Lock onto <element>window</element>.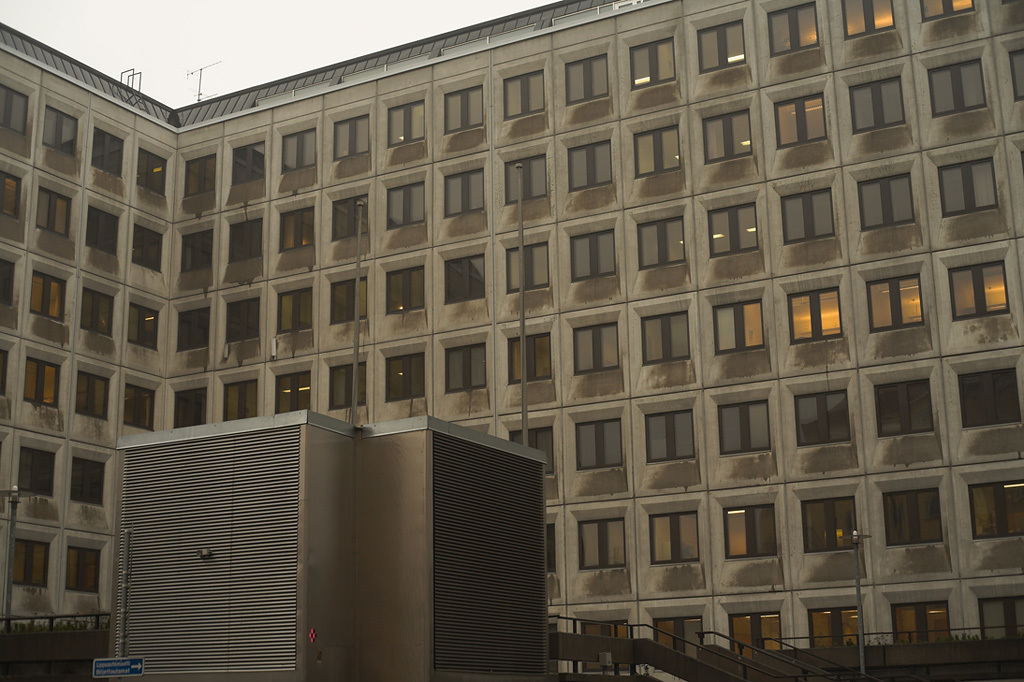
Locked: 131, 222, 163, 270.
